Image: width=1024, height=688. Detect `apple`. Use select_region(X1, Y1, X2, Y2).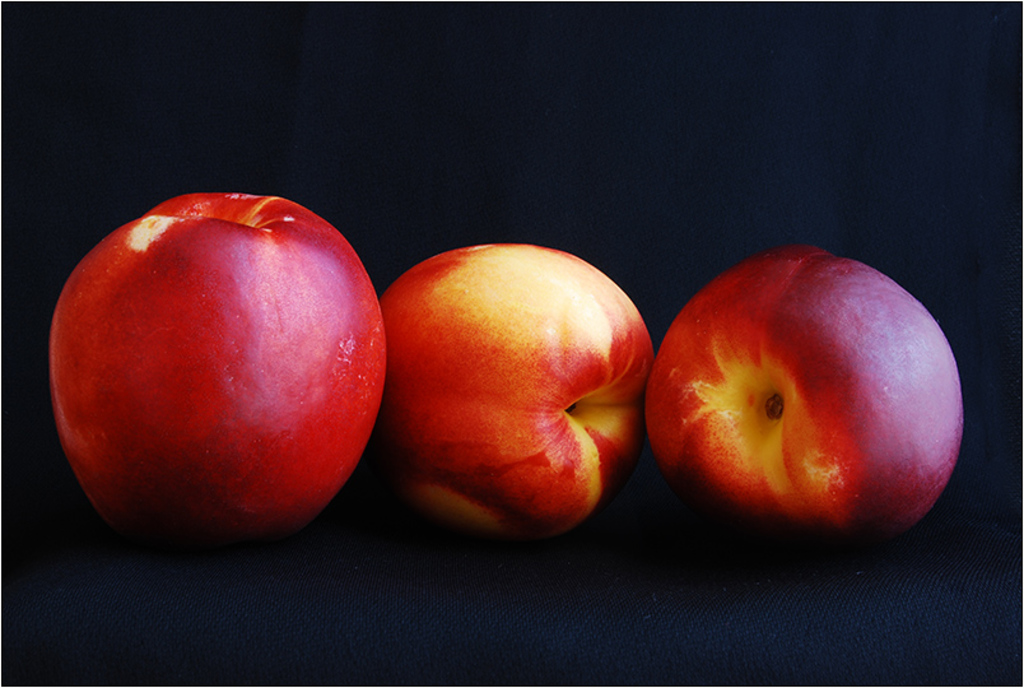
select_region(47, 194, 391, 554).
